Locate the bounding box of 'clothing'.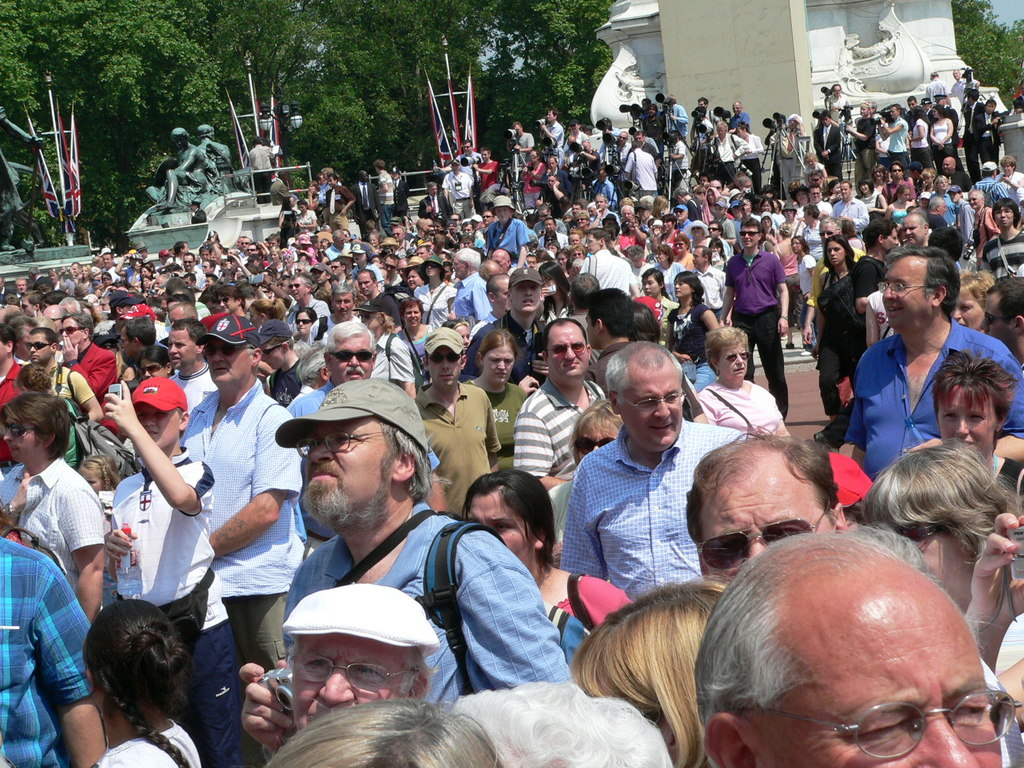
Bounding box: {"left": 288, "top": 297, "right": 328, "bottom": 326}.
